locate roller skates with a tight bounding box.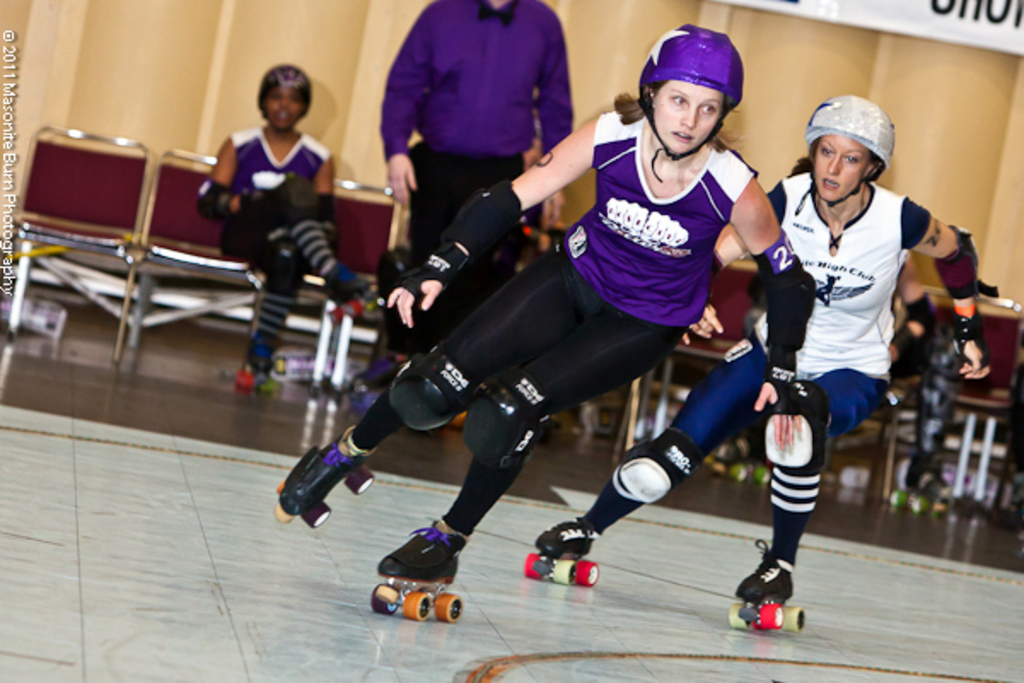
524, 516, 601, 584.
